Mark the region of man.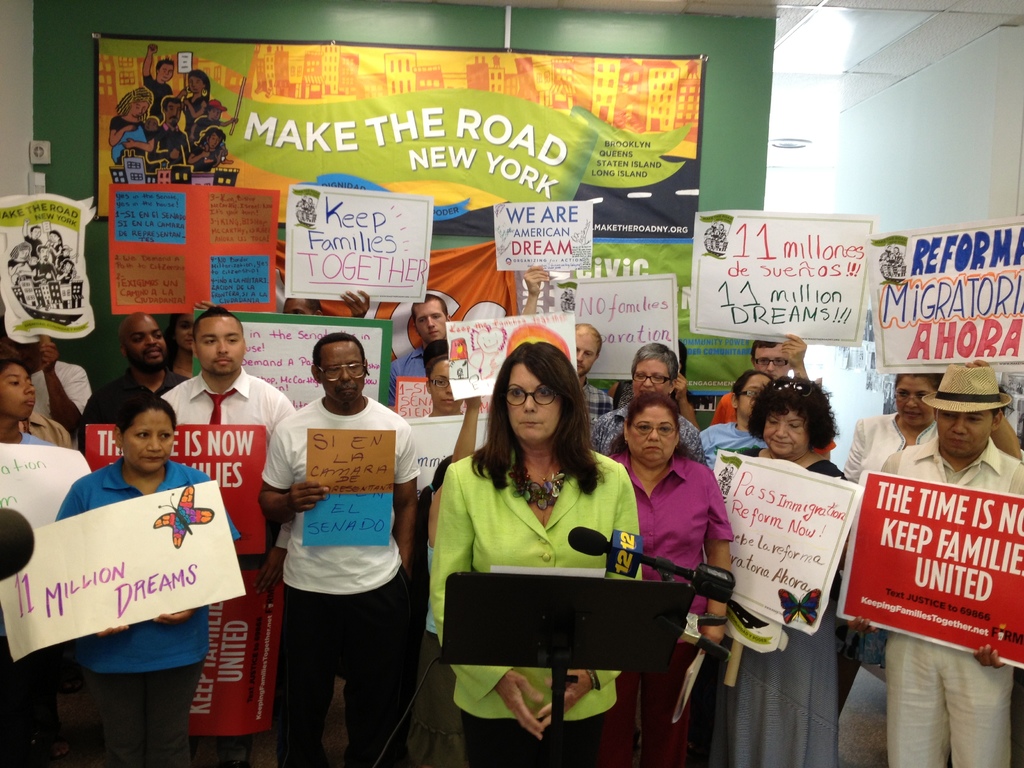
Region: (left=33, top=244, right=57, bottom=283).
